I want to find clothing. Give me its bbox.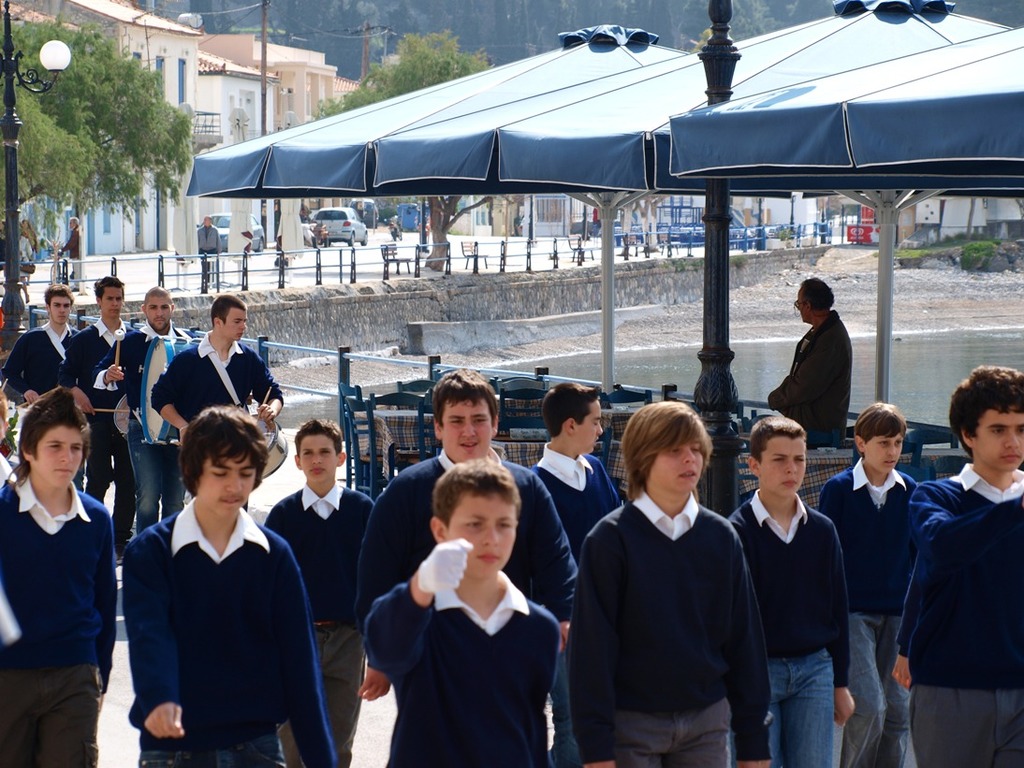
355/443/583/765.
